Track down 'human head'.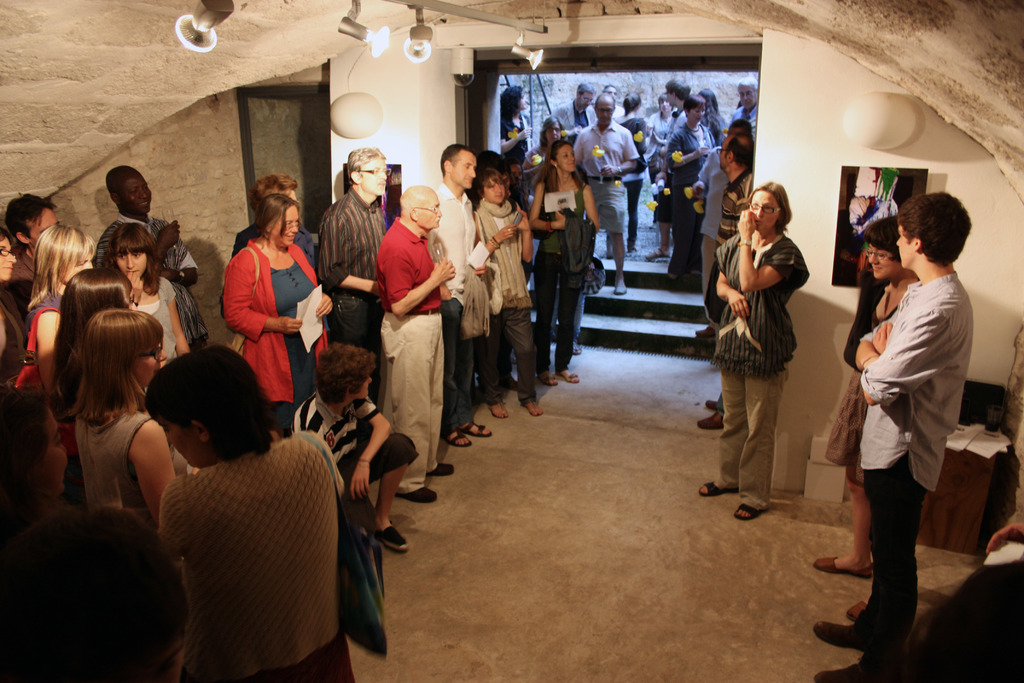
Tracked to 31:224:96:288.
